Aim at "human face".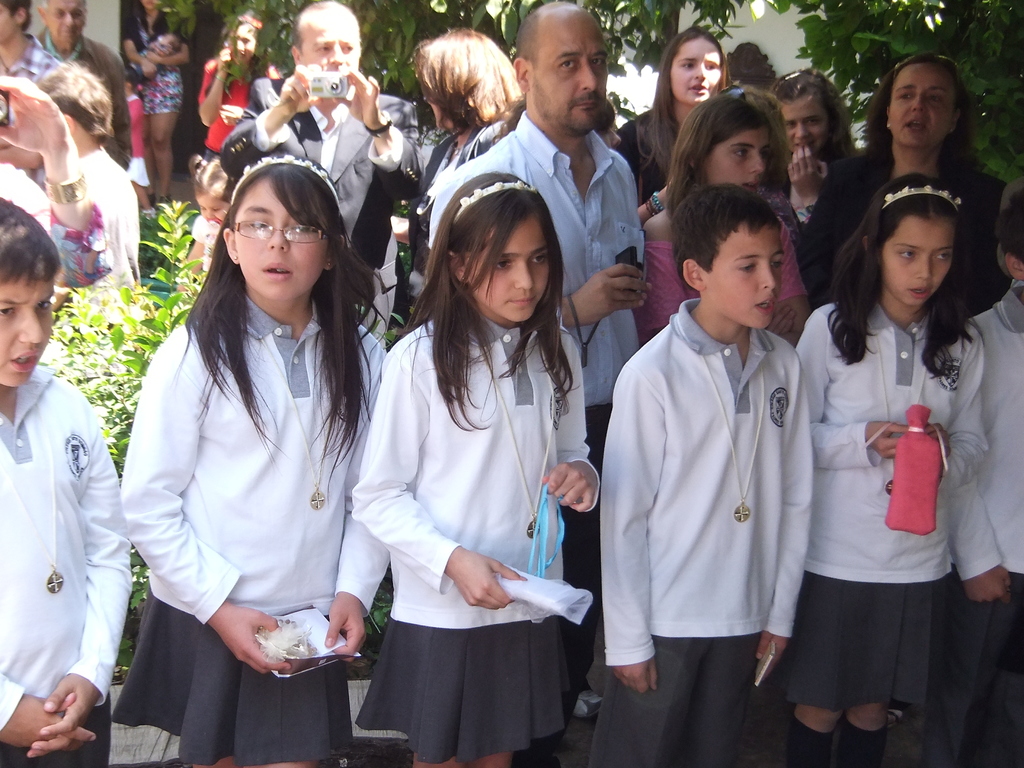
Aimed at 668,38,725,106.
